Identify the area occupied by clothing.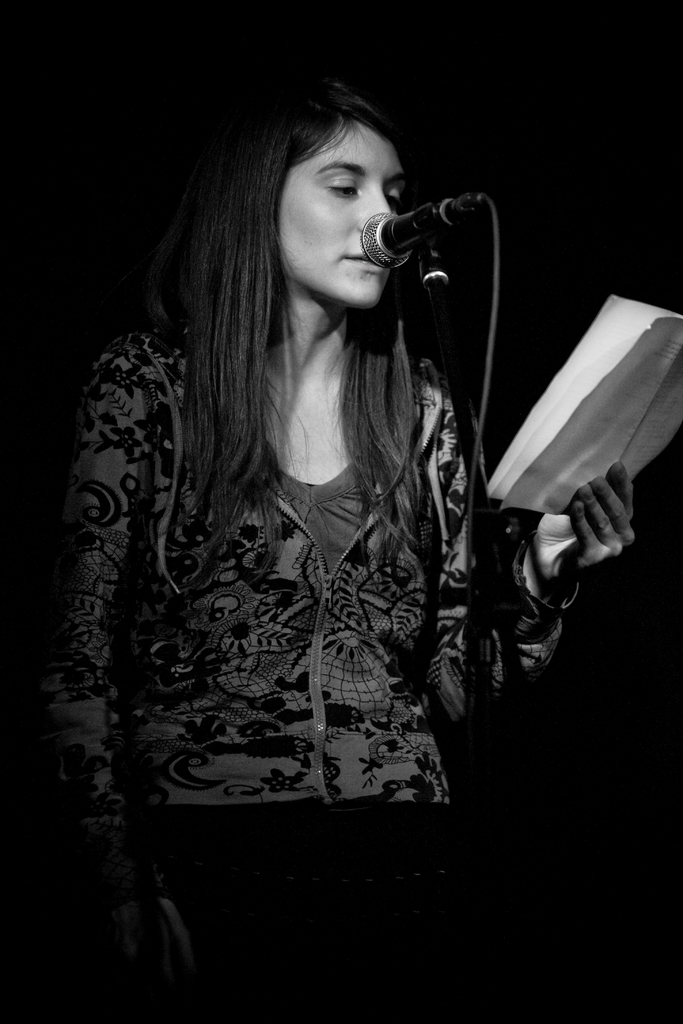
Area: select_region(72, 155, 554, 891).
